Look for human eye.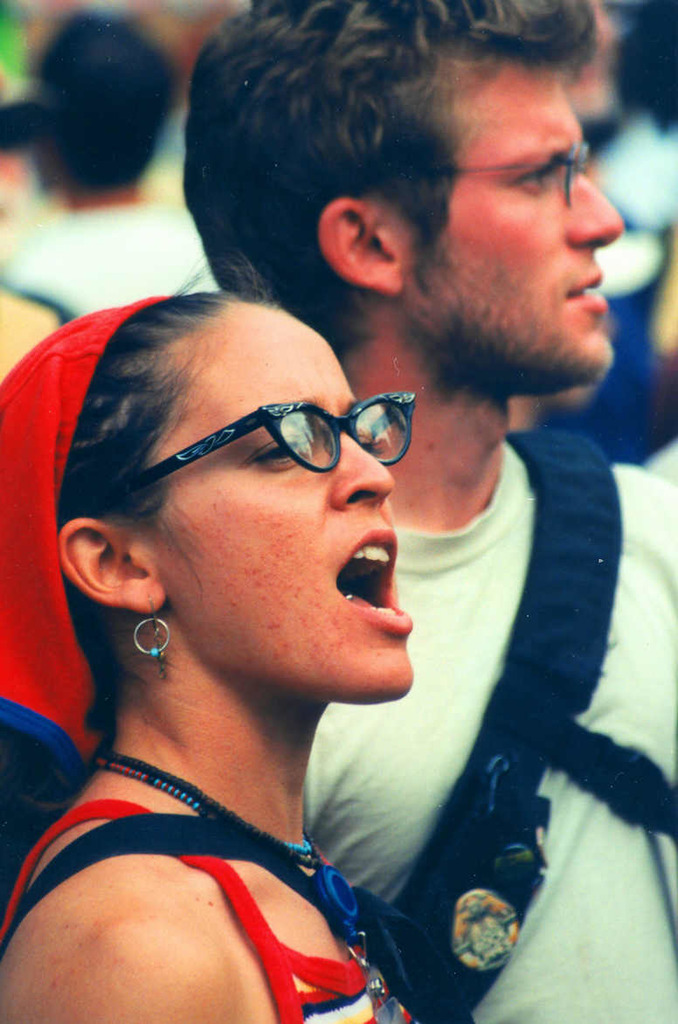
Found: [516, 165, 554, 187].
